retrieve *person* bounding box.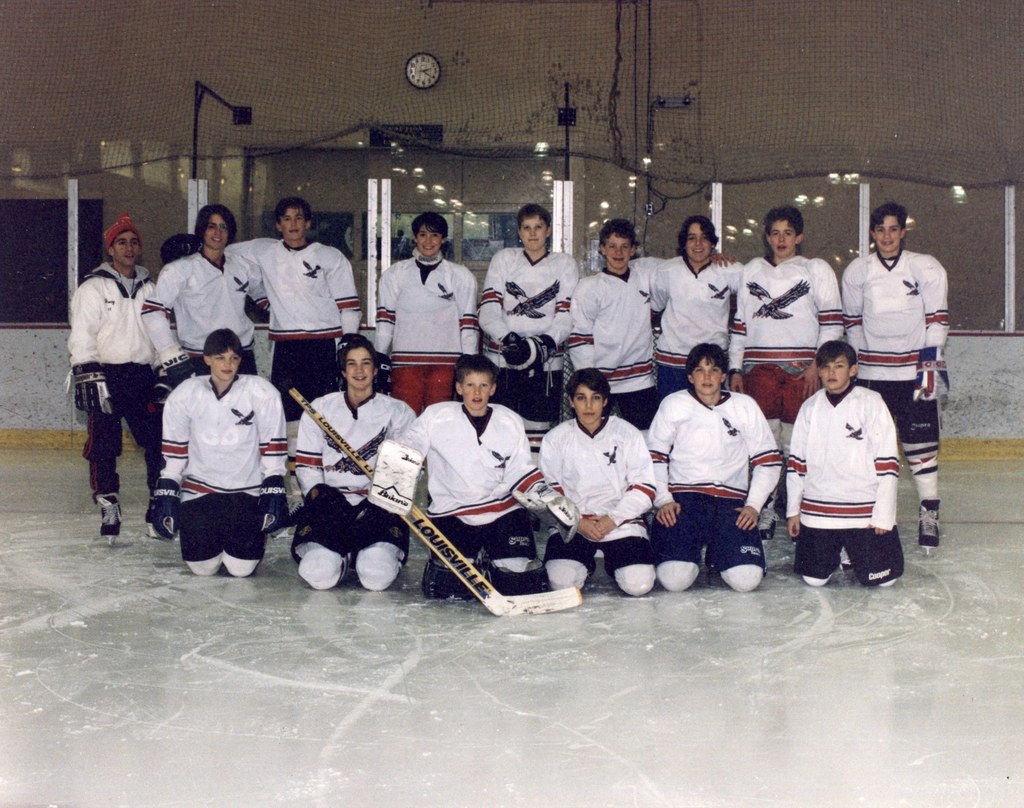
Bounding box: [left=143, top=201, right=270, bottom=411].
